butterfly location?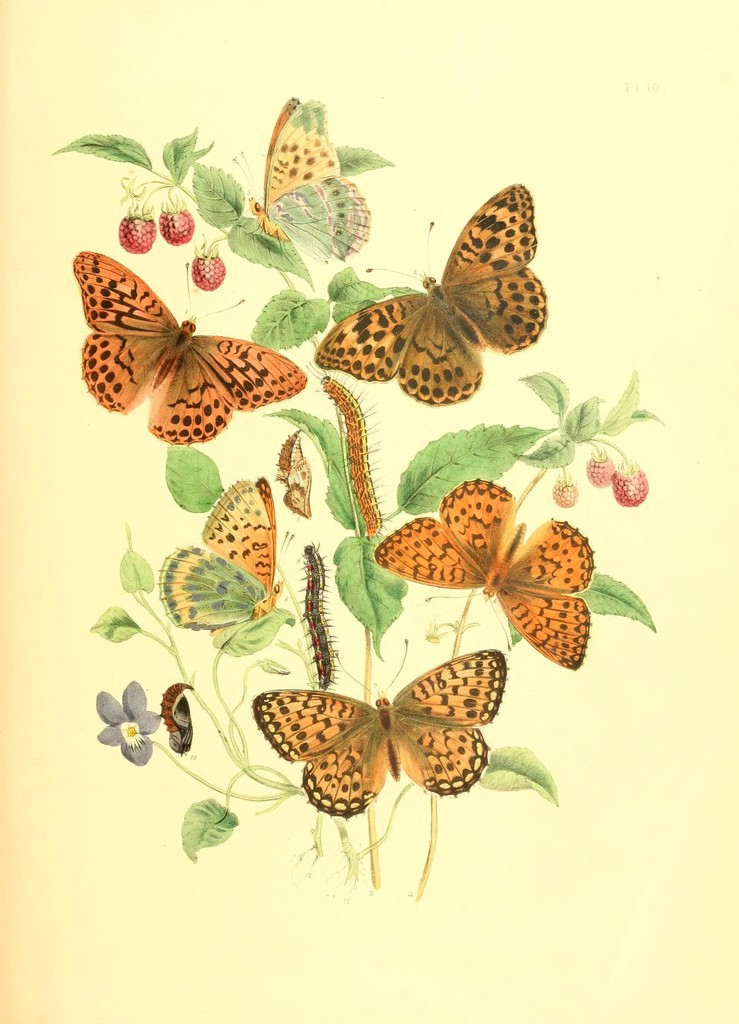
306 179 523 399
